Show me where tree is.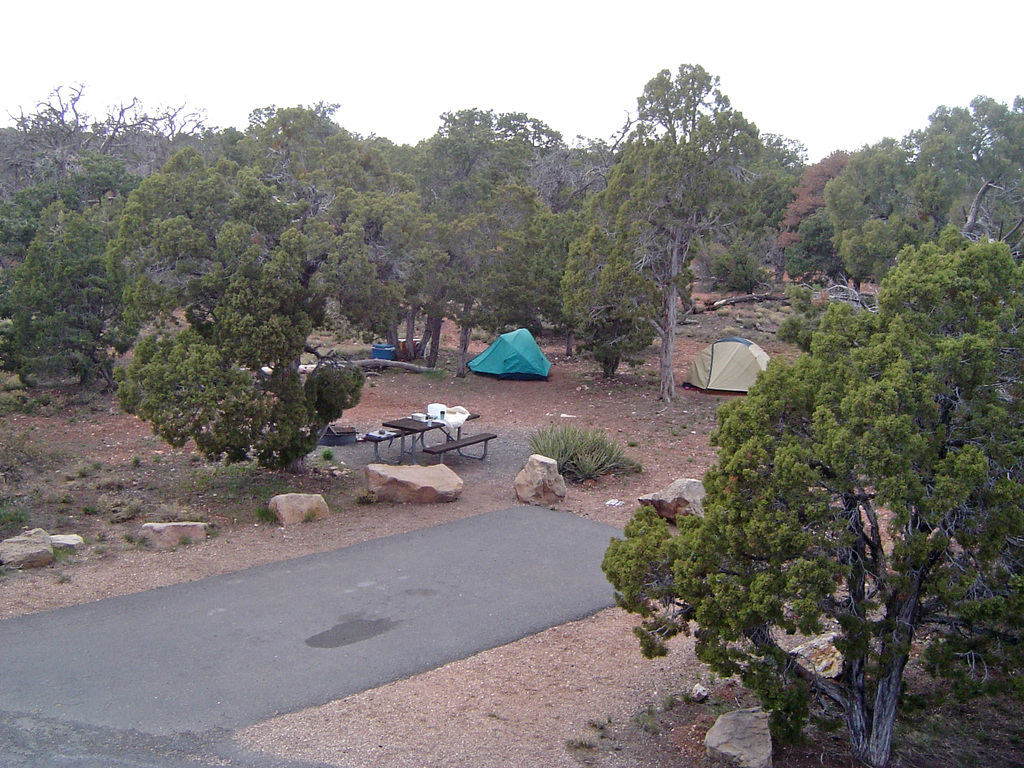
tree is at 773:125:877:275.
